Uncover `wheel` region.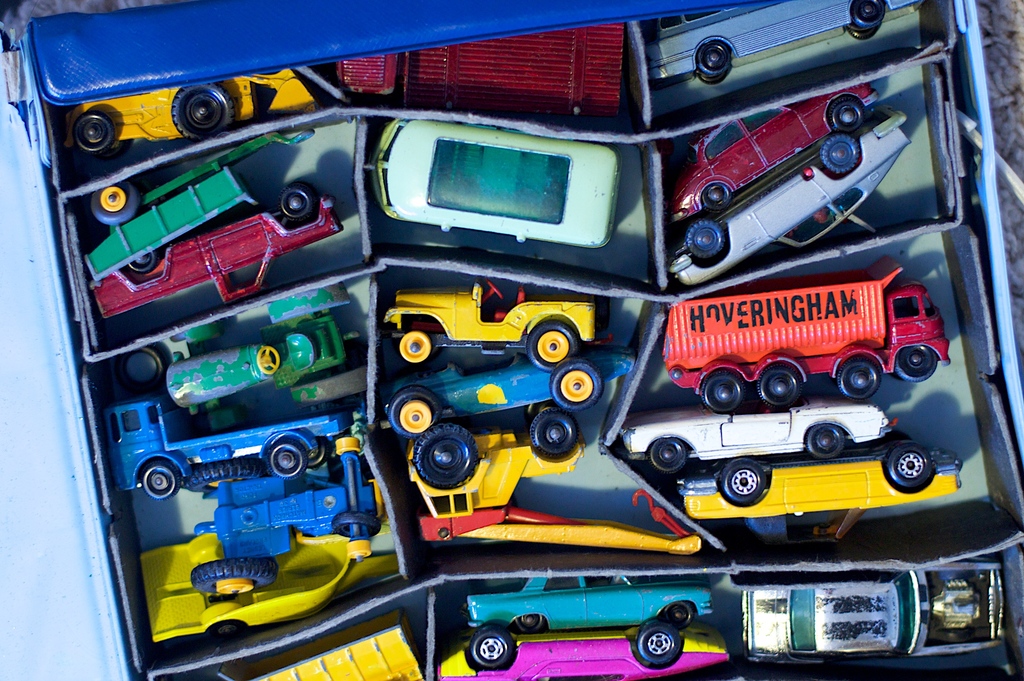
Uncovered: x1=808, y1=429, x2=845, y2=461.
